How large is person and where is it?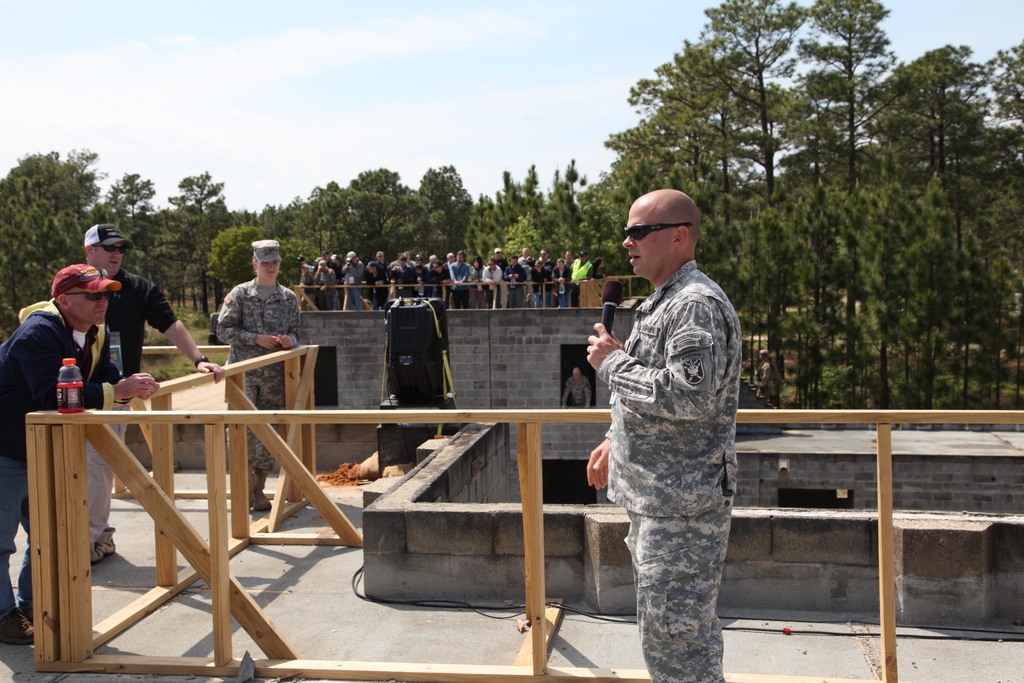
Bounding box: (587,257,607,281).
